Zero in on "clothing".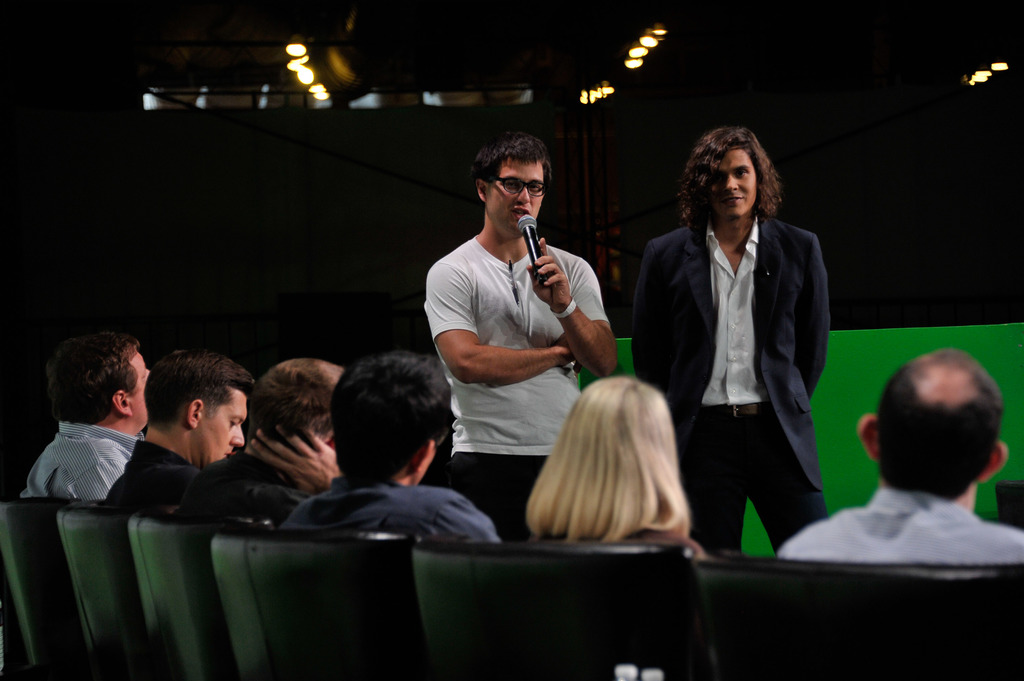
Zeroed in: 287 473 500 547.
